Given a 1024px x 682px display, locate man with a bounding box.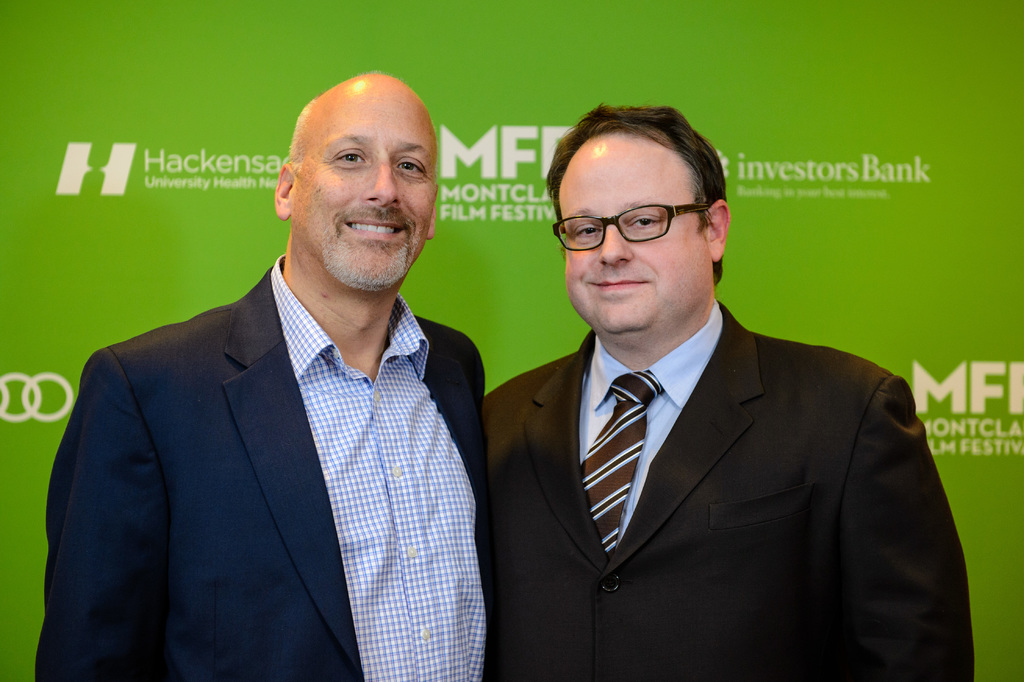
Located: rect(475, 101, 975, 681).
